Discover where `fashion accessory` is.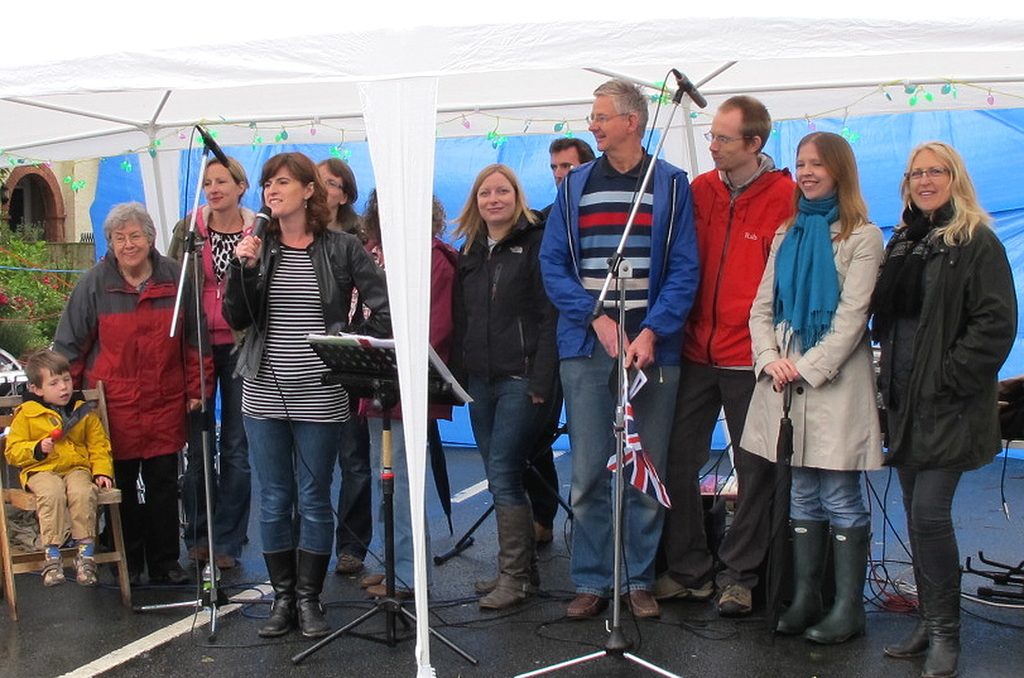
Discovered at {"x1": 620, "y1": 586, "x2": 663, "y2": 621}.
